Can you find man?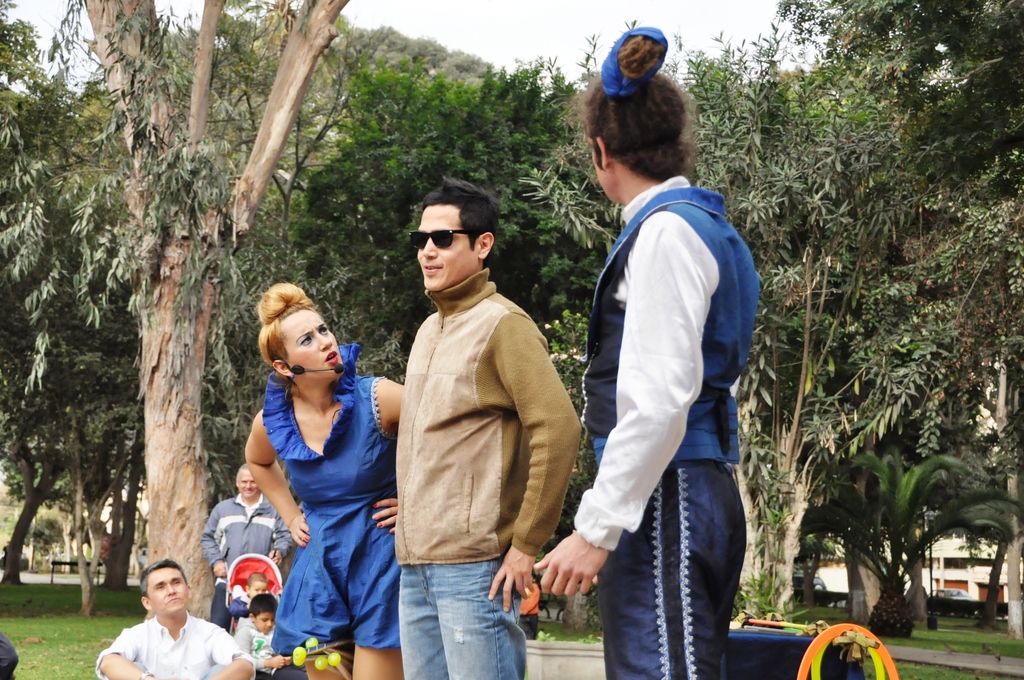
Yes, bounding box: crop(200, 463, 294, 629).
